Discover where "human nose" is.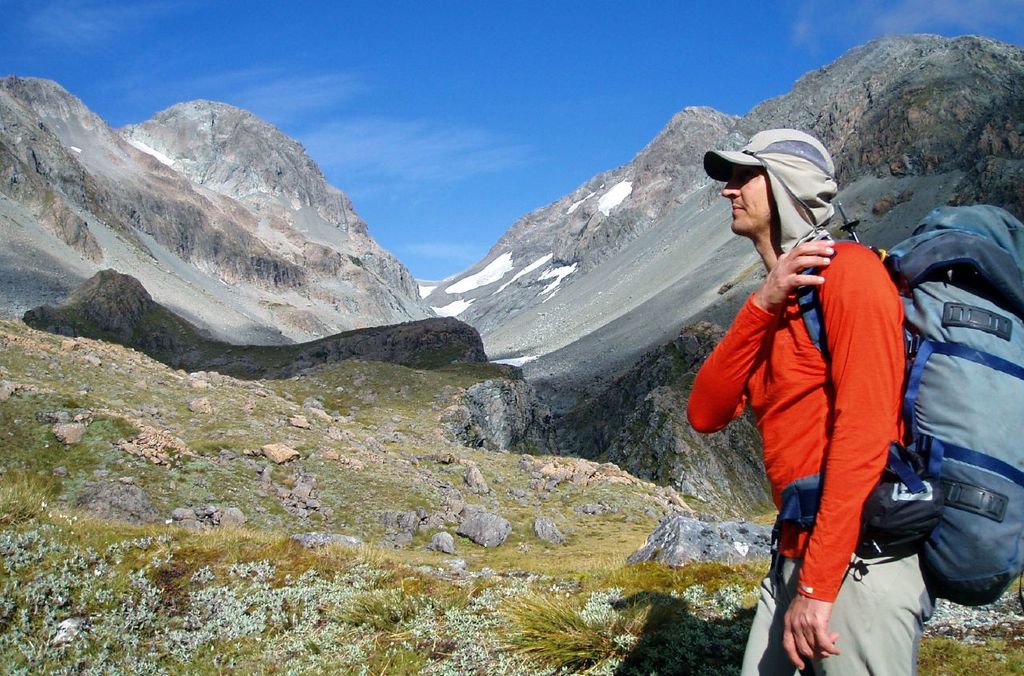
Discovered at {"x1": 724, "y1": 175, "x2": 741, "y2": 199}.
